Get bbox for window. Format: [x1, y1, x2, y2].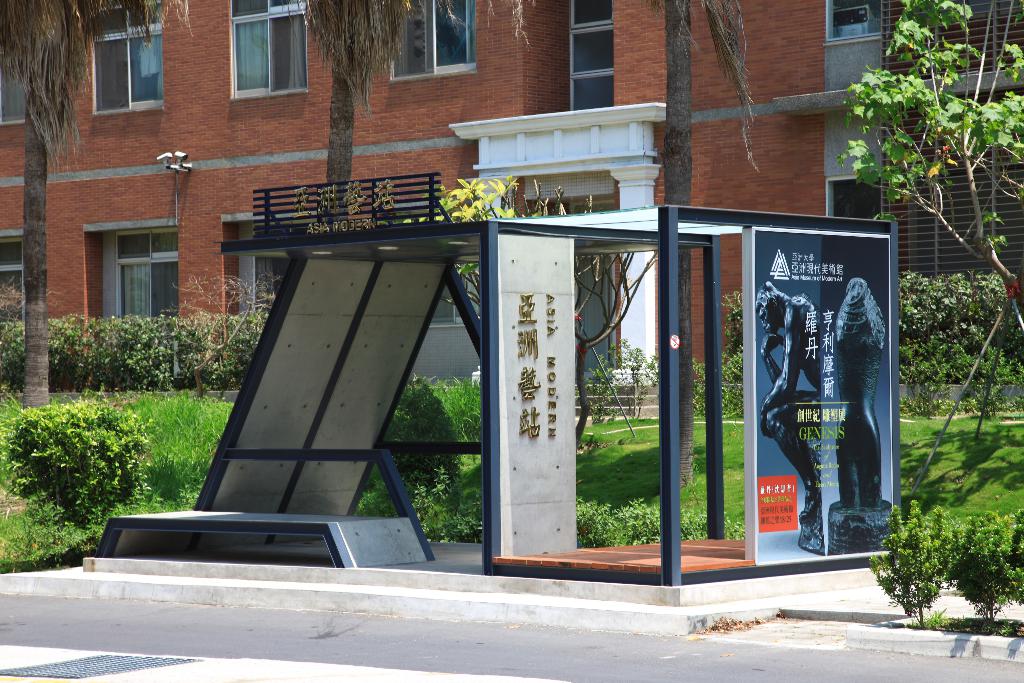
[824, 0, 885, 40].
